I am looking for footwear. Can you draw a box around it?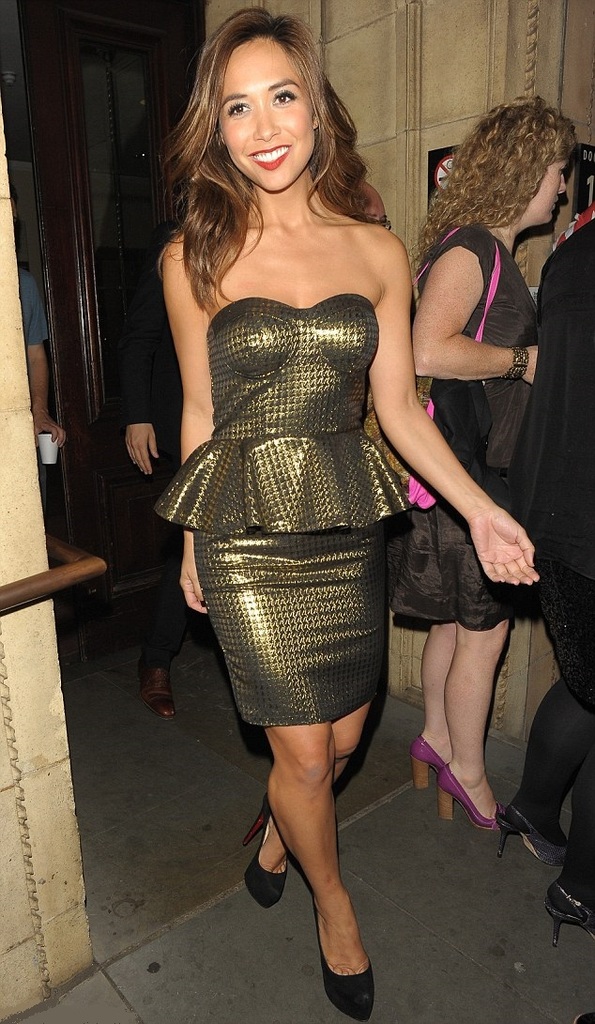
Sure, the bounding box is pyautogui.locateOnScreen(537, 879, 576, 939).
